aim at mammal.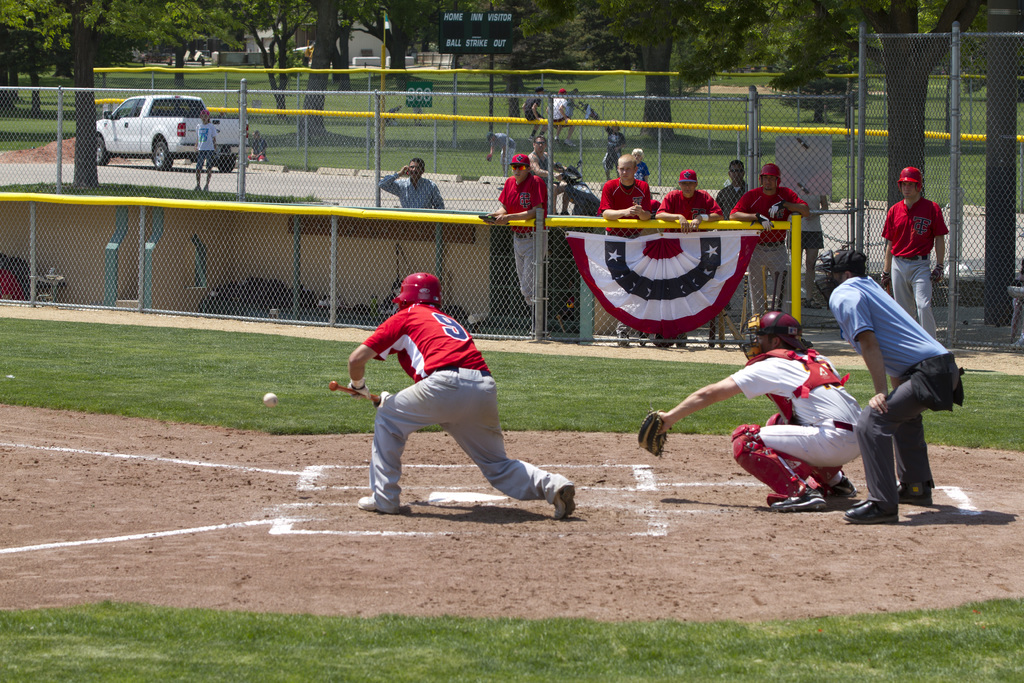
Aimed at 349,273,573,522.
